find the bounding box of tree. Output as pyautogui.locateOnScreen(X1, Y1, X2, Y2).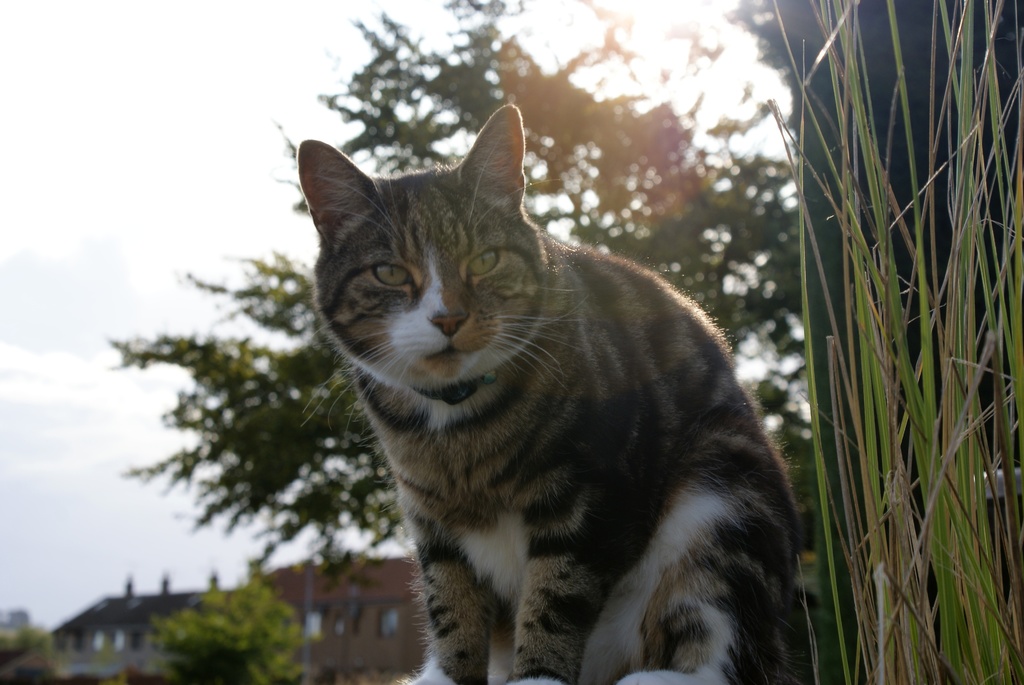
pyautogui.locateOnScreen(0, 606, 64, 684).
